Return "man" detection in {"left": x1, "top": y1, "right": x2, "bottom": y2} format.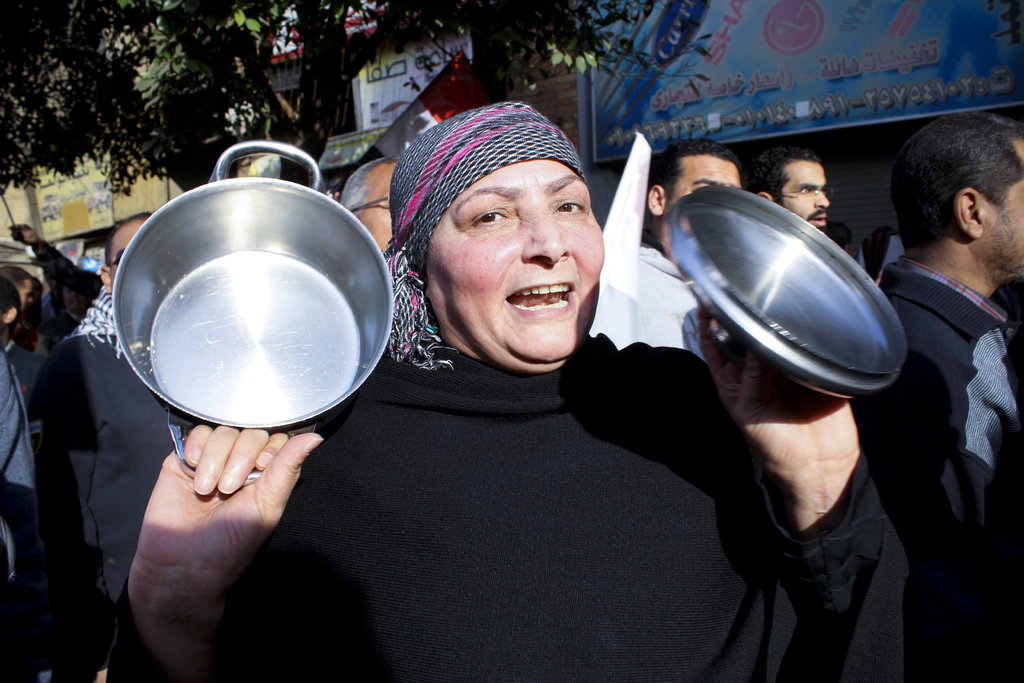
{"left": 749, "top": 140, "right": 833, "bottom": 231}.
